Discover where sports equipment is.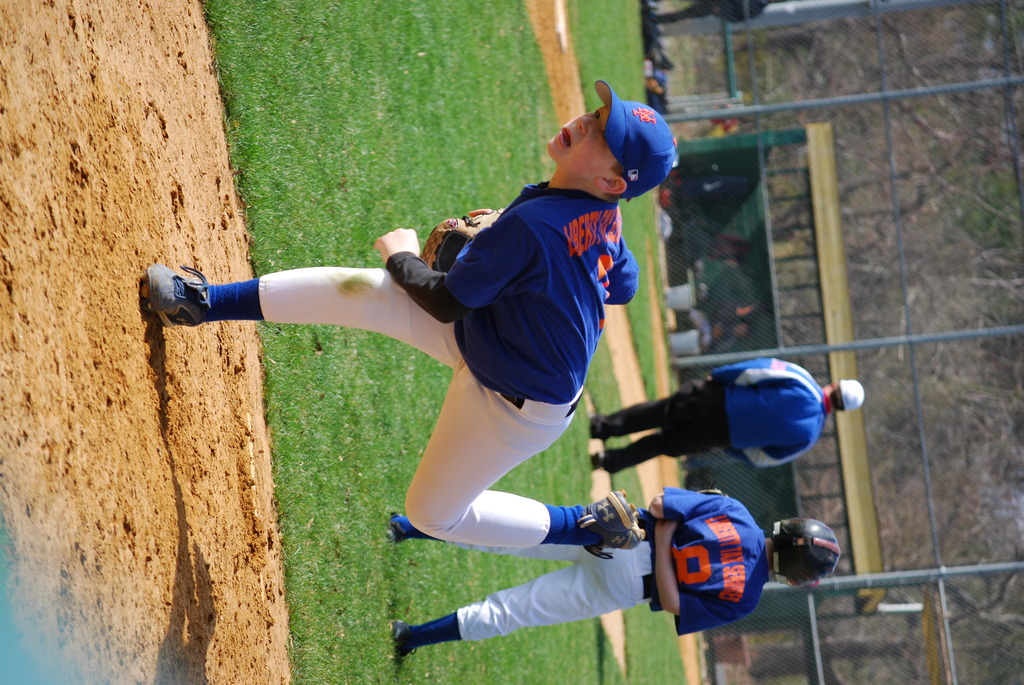
Discovered at (left=417, top=205, right=504, bottom=272).
